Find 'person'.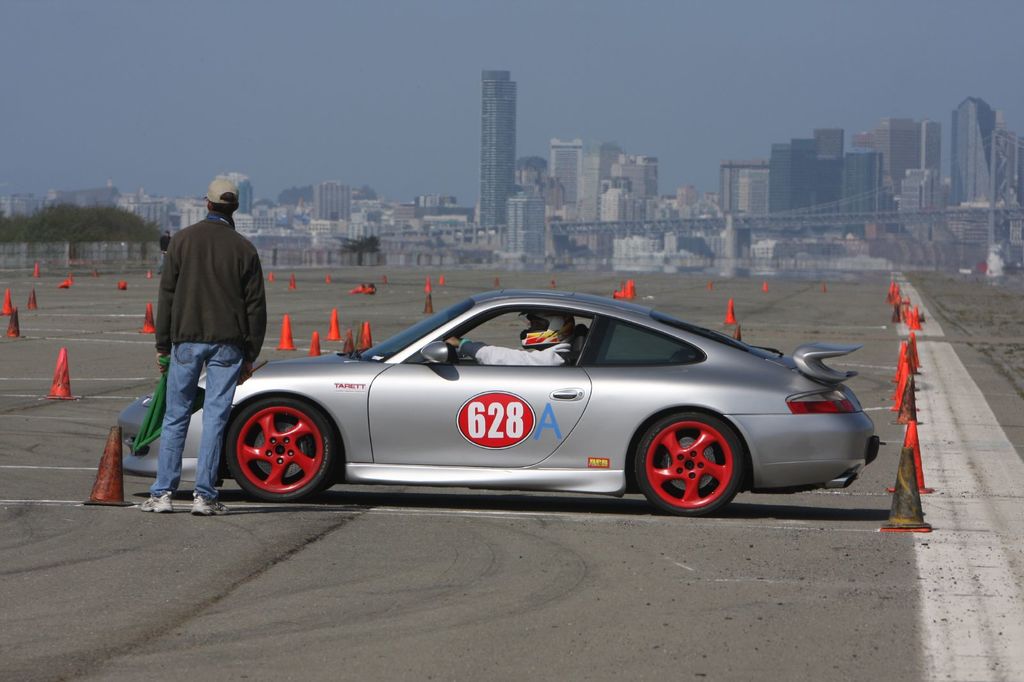
bbox(136, 175, 268, 517).
